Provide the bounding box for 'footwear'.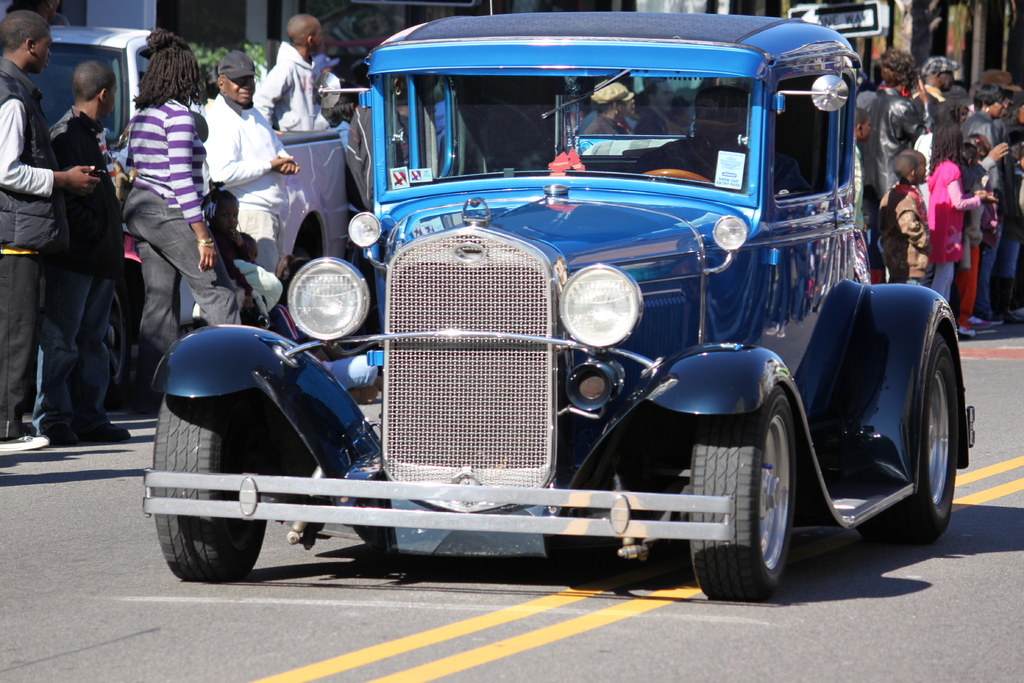
pyautogui.locateOnScreen(93, 417, 130, 446).
